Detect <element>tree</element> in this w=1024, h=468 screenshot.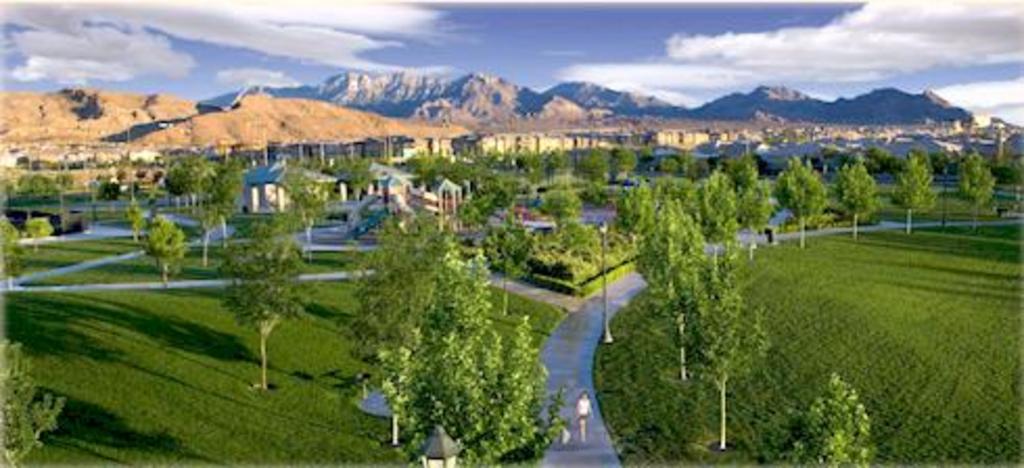
Detection: (0,213,21,286).
